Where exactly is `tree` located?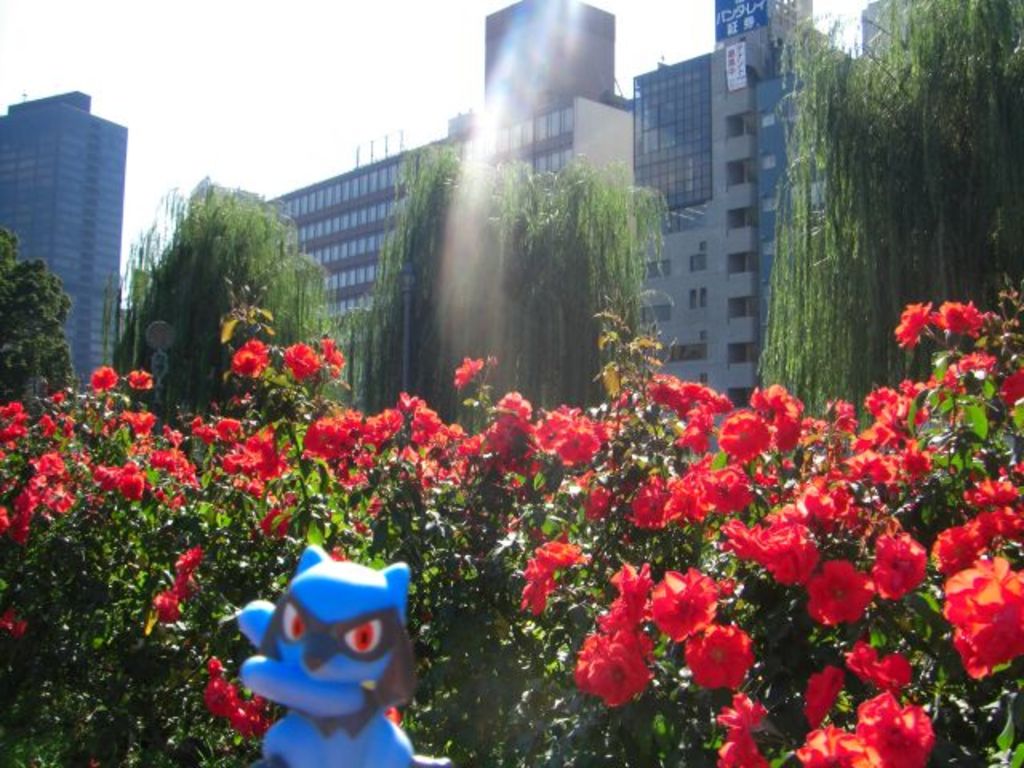
Its bounding box is bbox=(96, 171, 346, 405).
